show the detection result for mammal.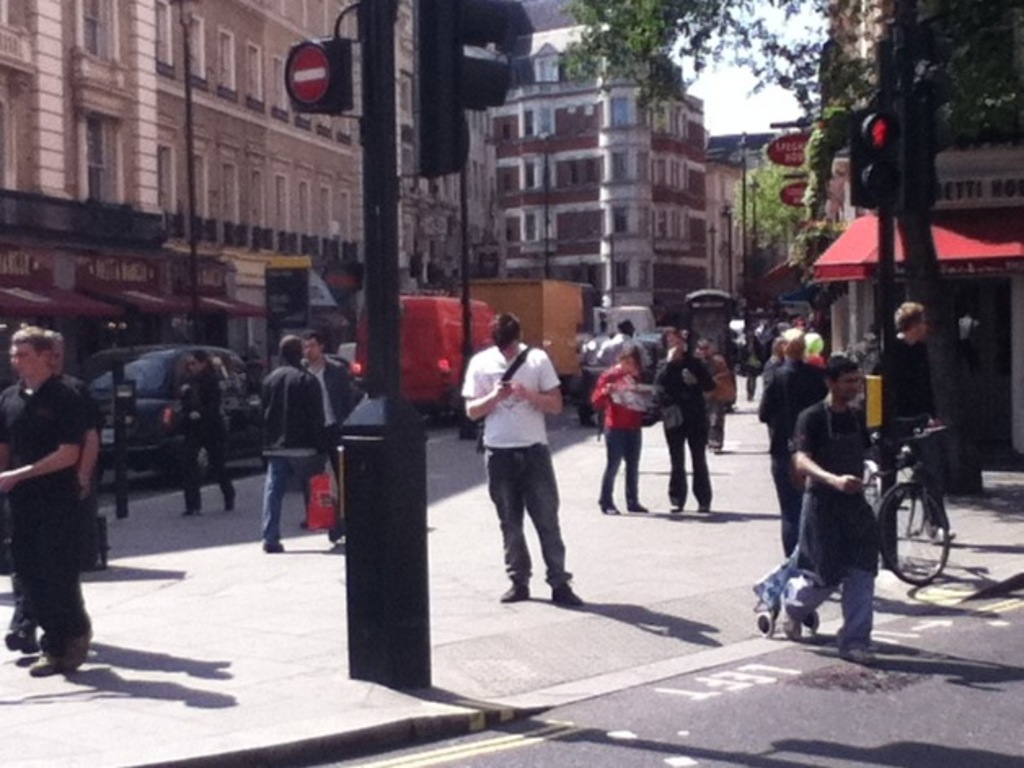
bbox(0, 326, 91, 655).
